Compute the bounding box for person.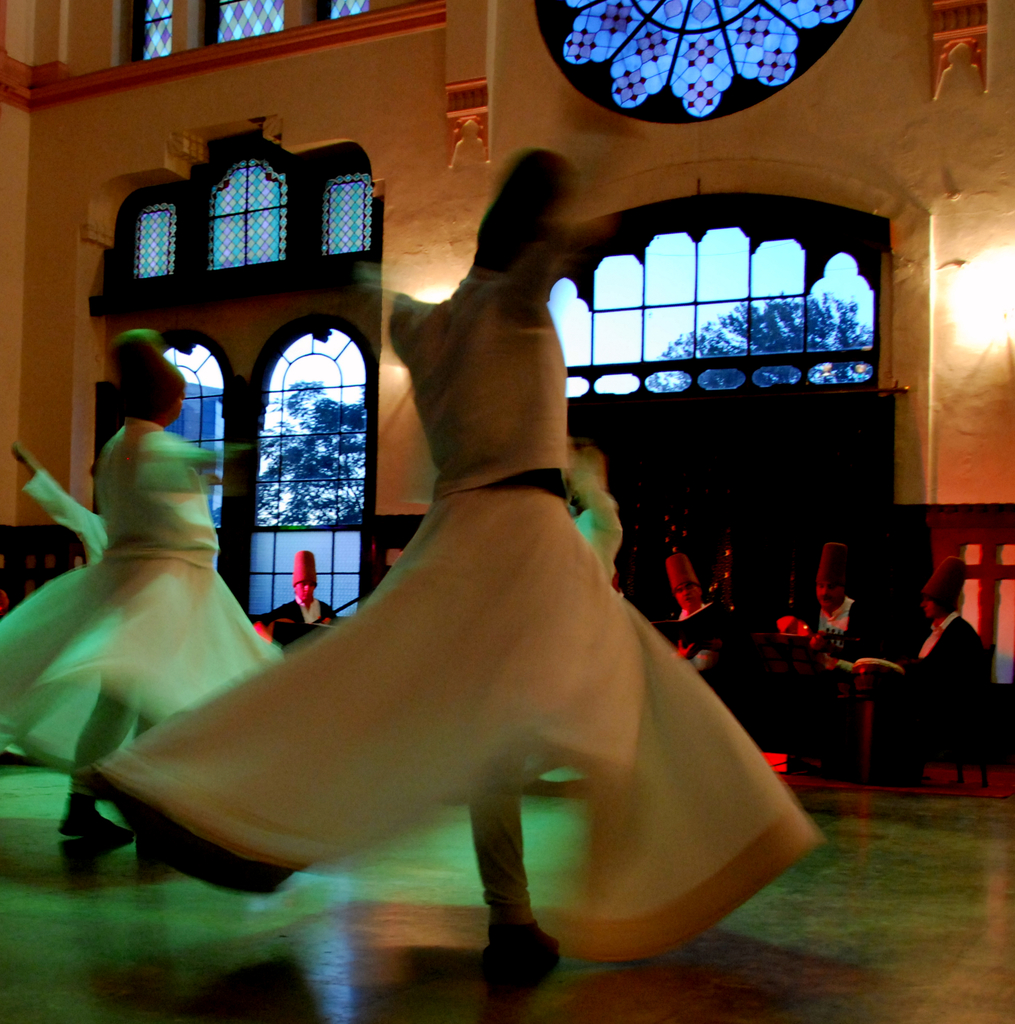
bbox=(0, 436, 110, 742).
